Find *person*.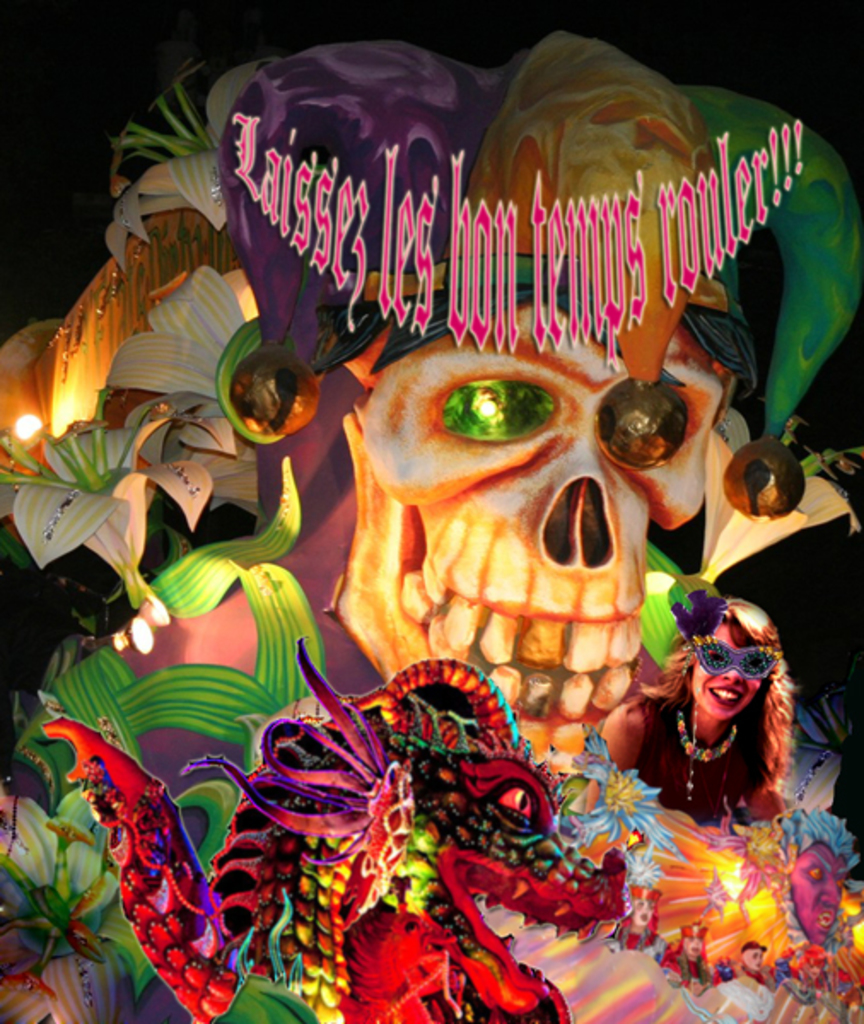
591, 596, 808, 829.
